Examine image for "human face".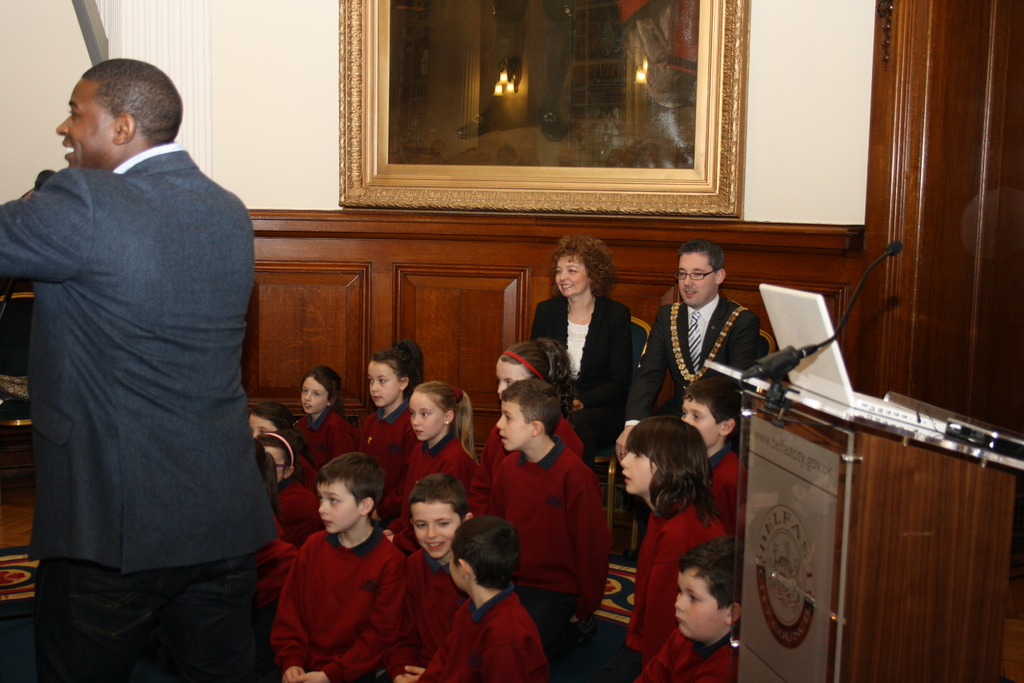
Examination result: [left=496, top=401, right=527, bottom=451].
